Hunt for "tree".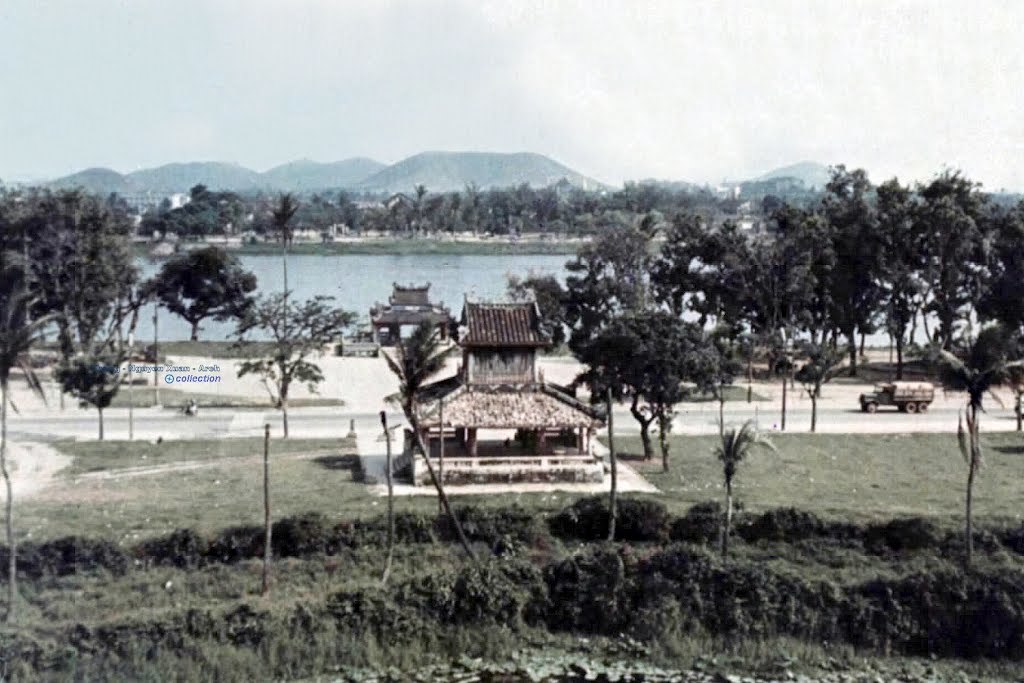
Hunted down at 552, 181, 616, 223.
